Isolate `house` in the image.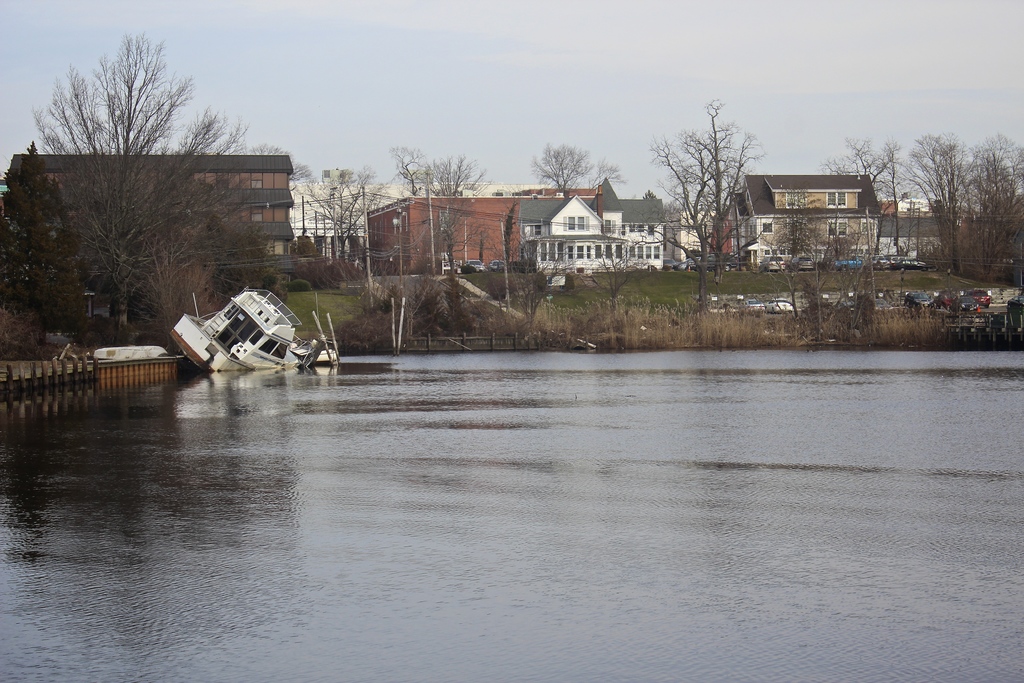
Isolated region: (876, 213, 964, 274).
